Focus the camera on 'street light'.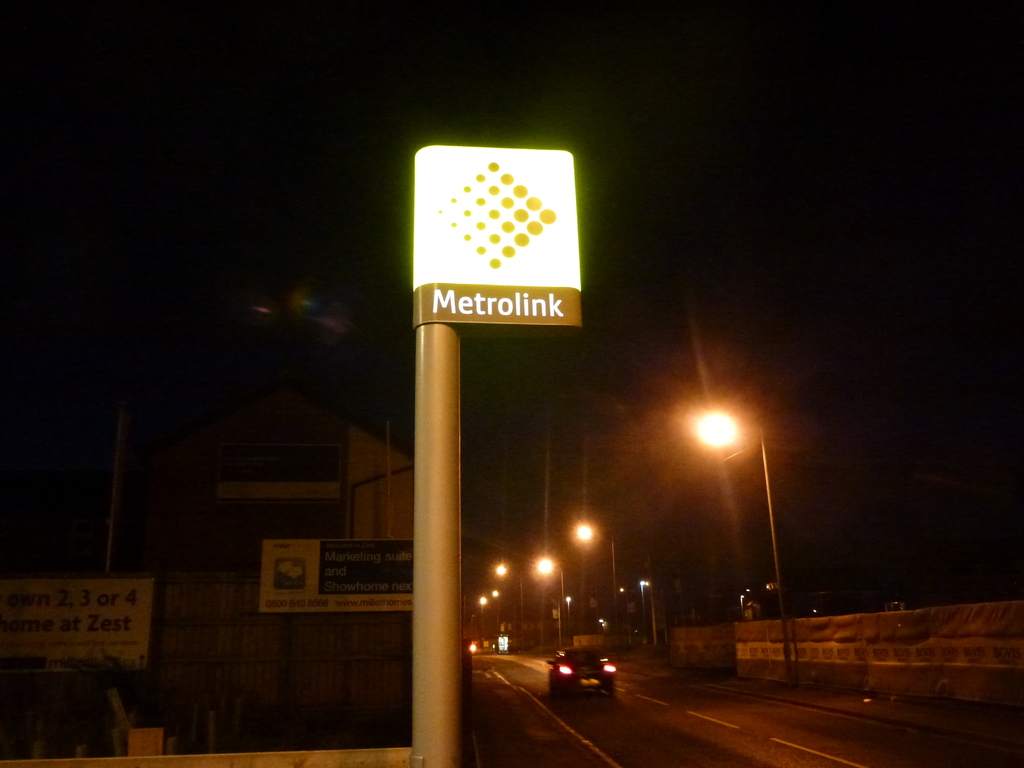
Focus region: l=570, t=520, r=616, b=631.
